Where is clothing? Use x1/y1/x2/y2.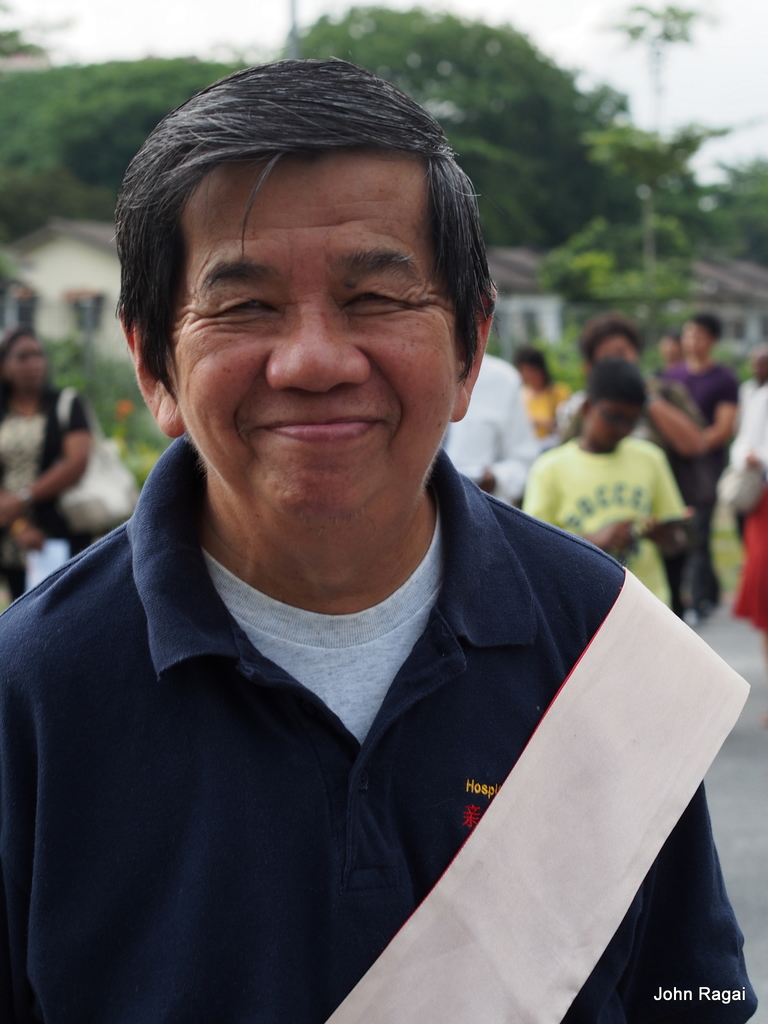
646/347/735/611.
